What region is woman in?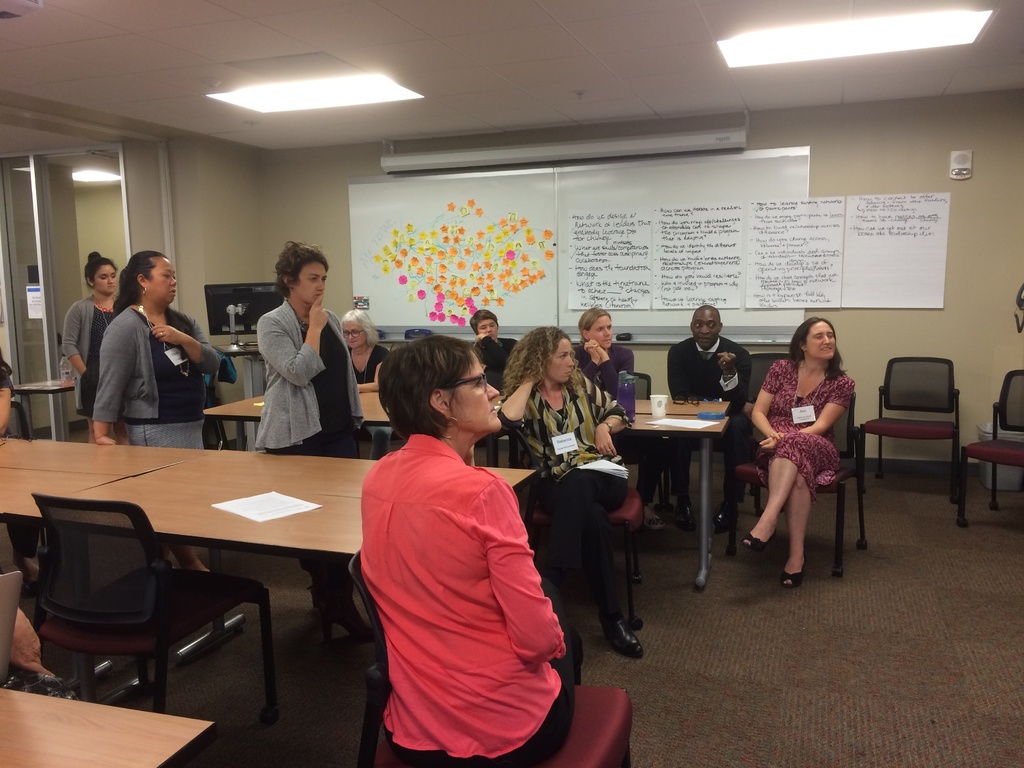
box=[336, 305, 393, 388].
